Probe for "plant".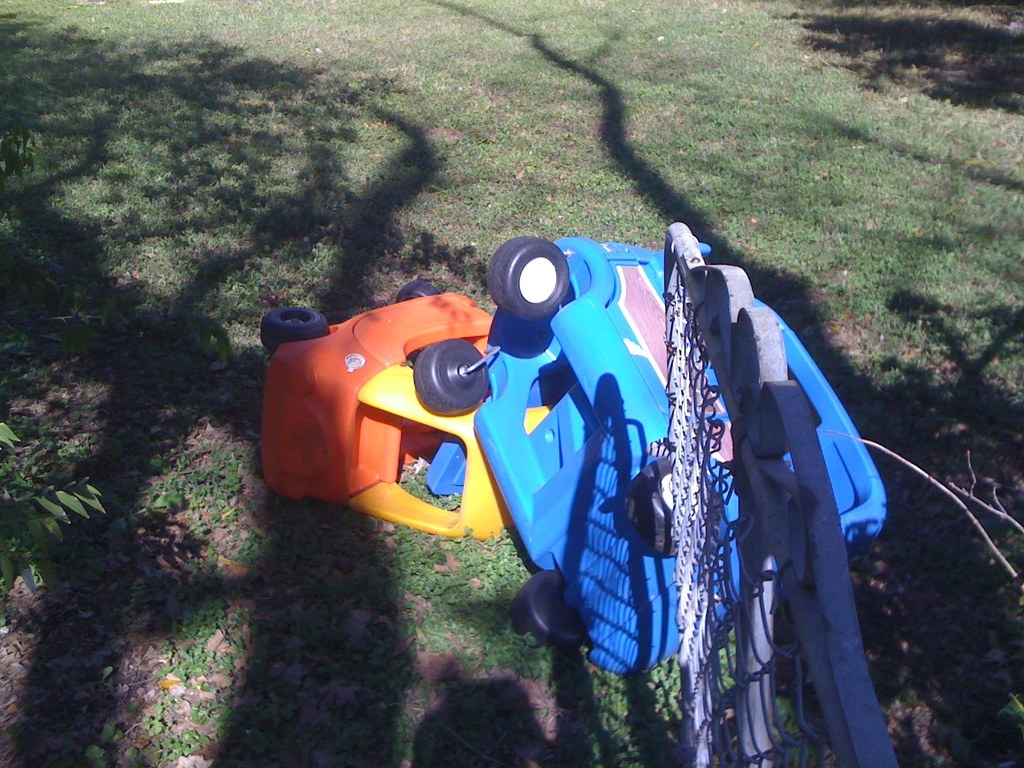
Probe result: 0 415 115 588.
